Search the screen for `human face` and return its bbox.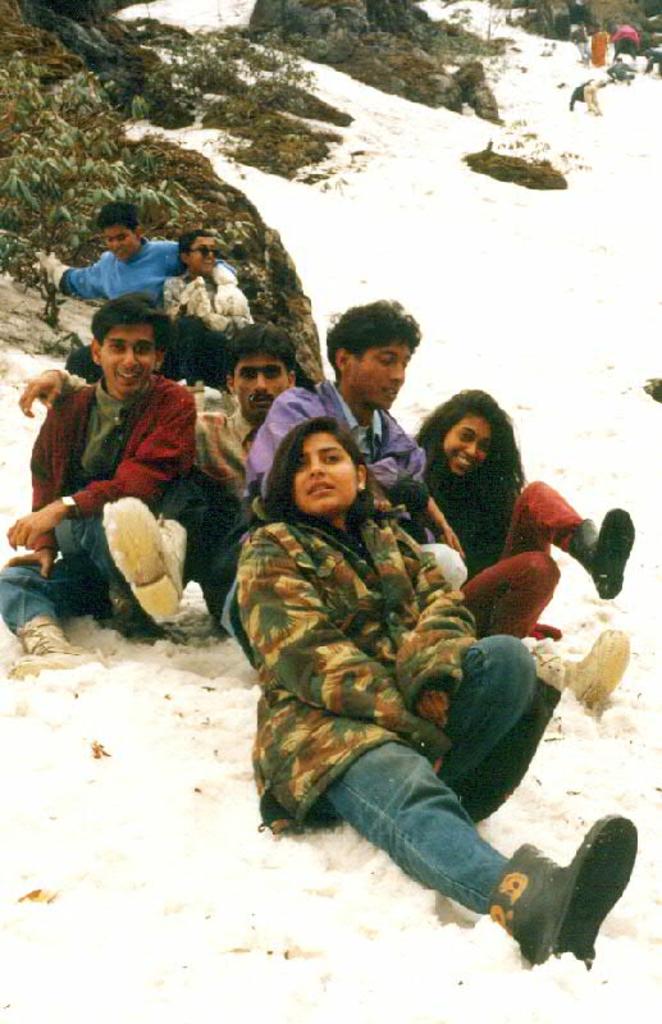
Found: rect(95, 328, 154, 401).
